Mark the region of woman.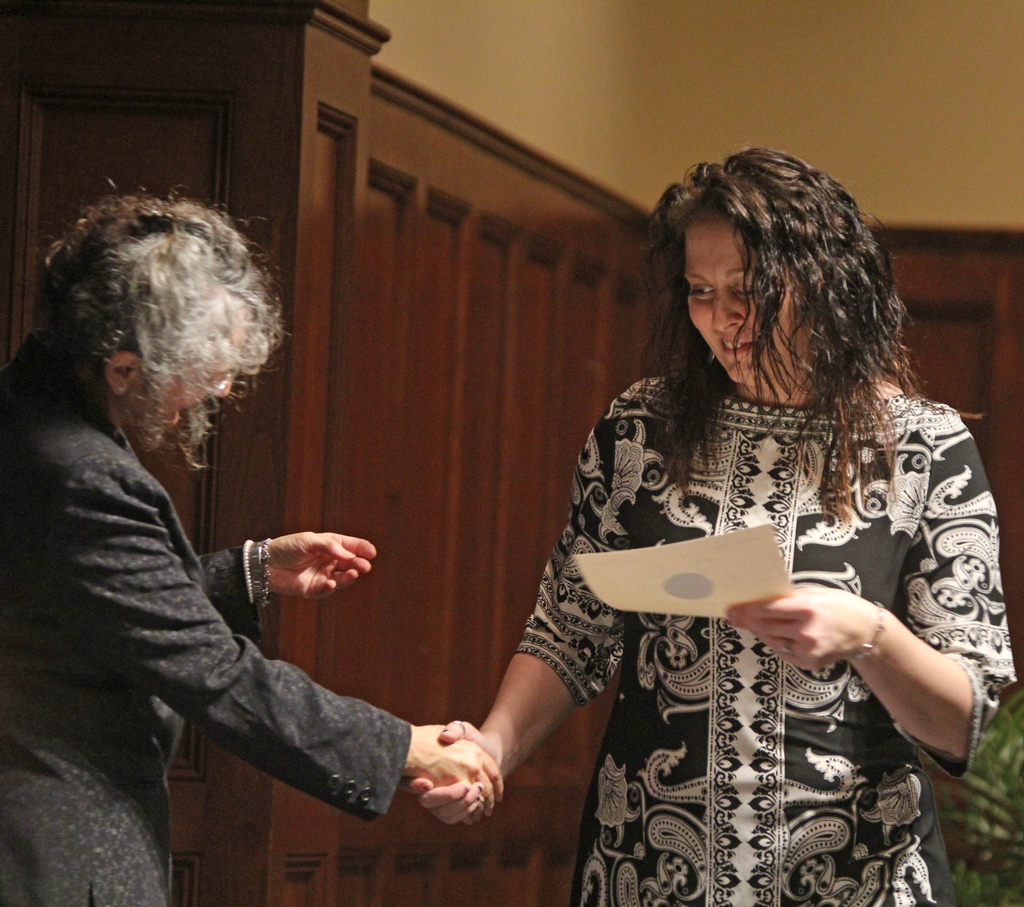
Region: [408, 143, 1023, 906].
